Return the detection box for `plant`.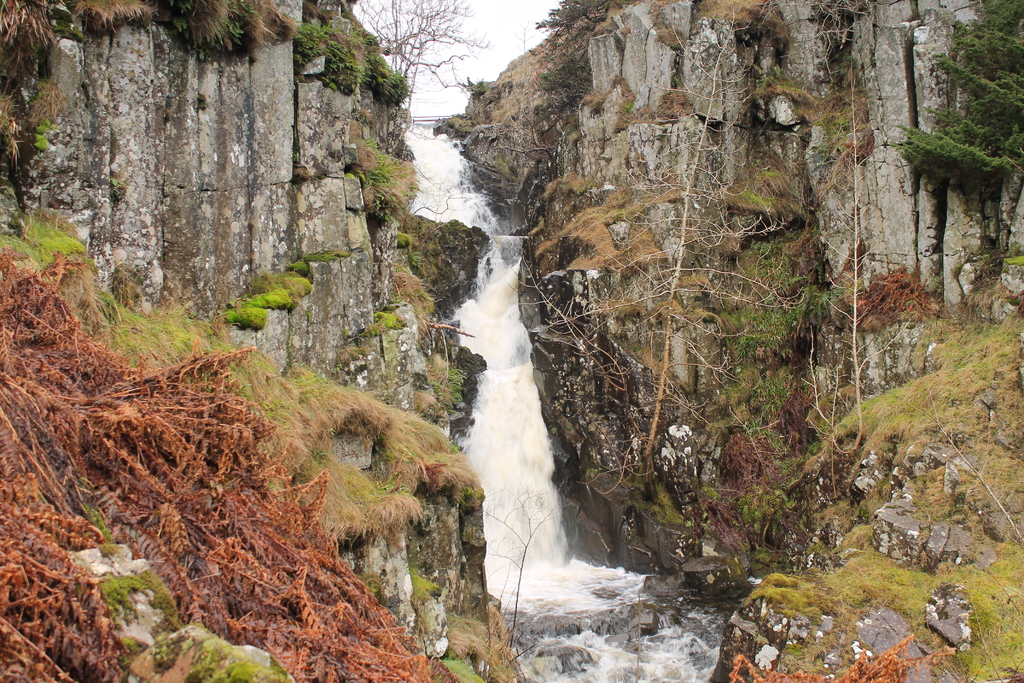
[left=249, top=258, right=311, bottom=313].
